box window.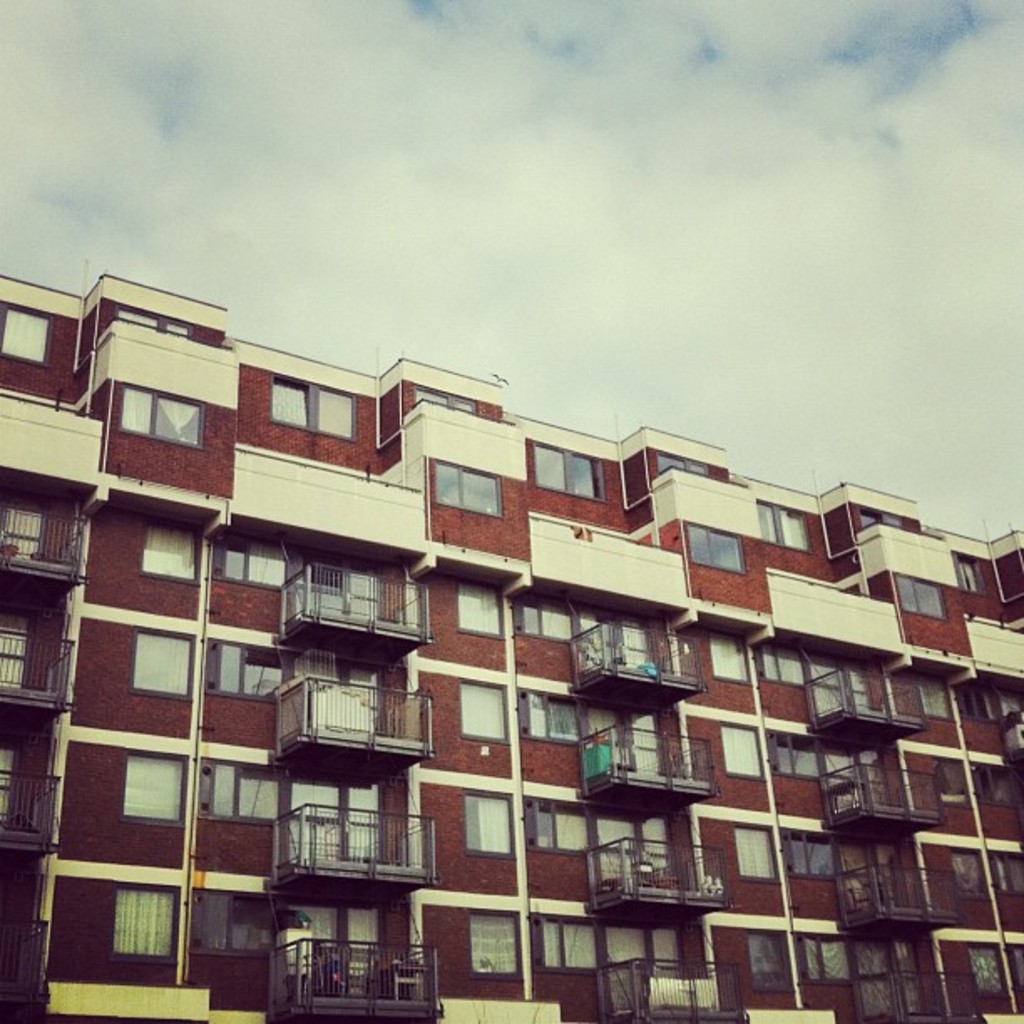
{"left": 2, "top": 301, "right": 54, "bottom": 368}.
